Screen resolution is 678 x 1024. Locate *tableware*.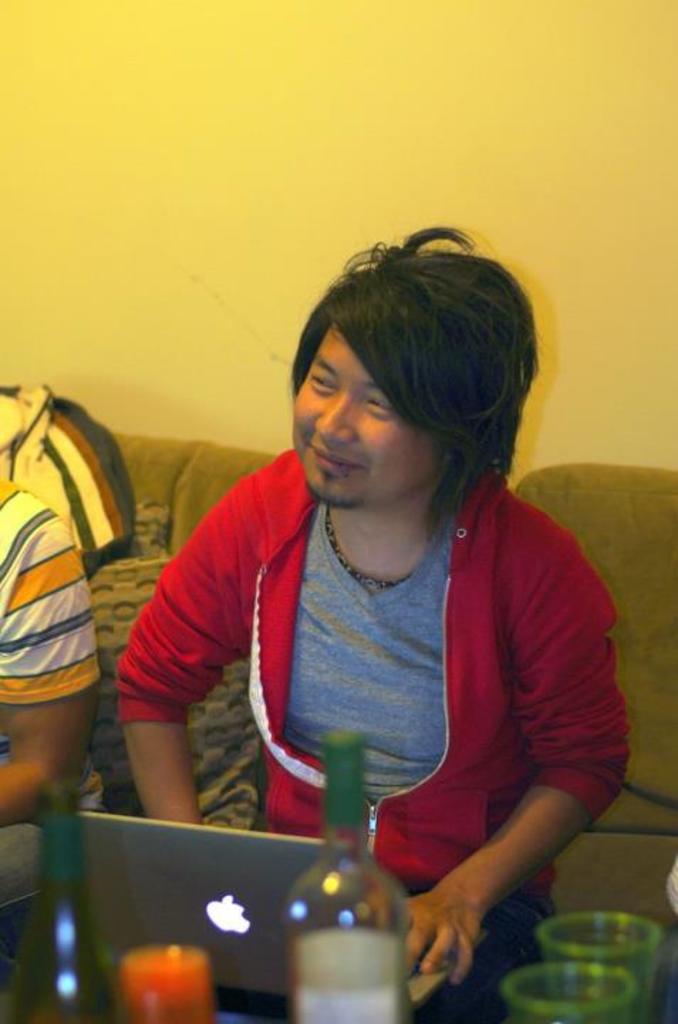
(left=495, top=966, right=674, bottom=1023).
